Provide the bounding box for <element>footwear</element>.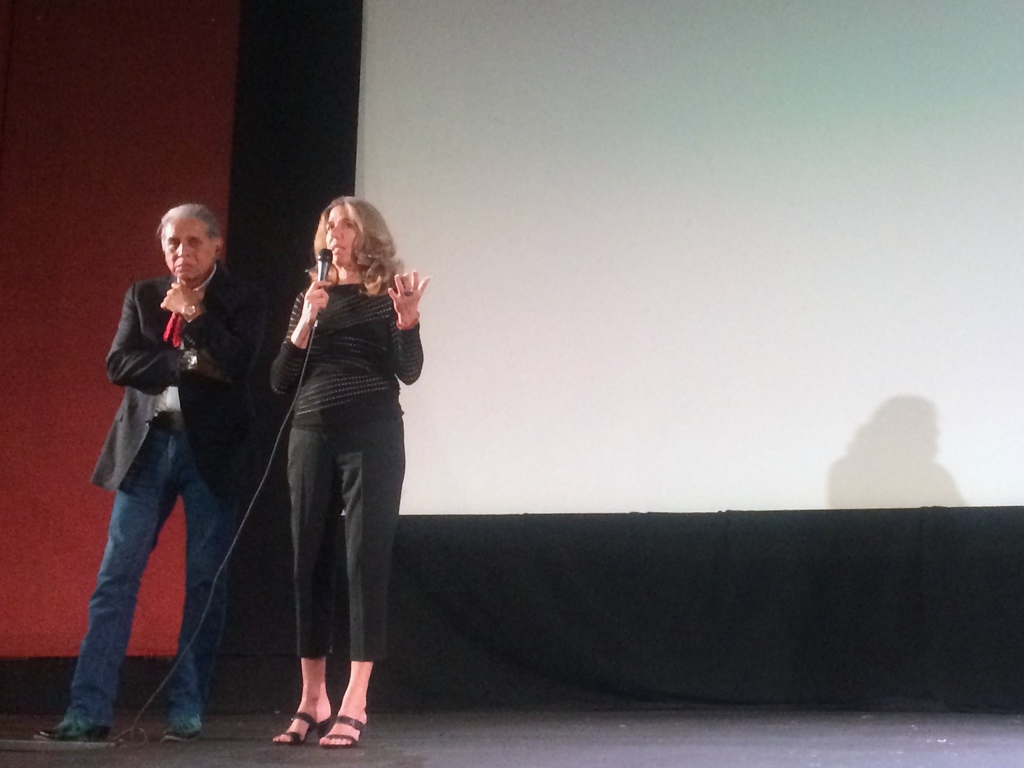
[321,716,369,753].
